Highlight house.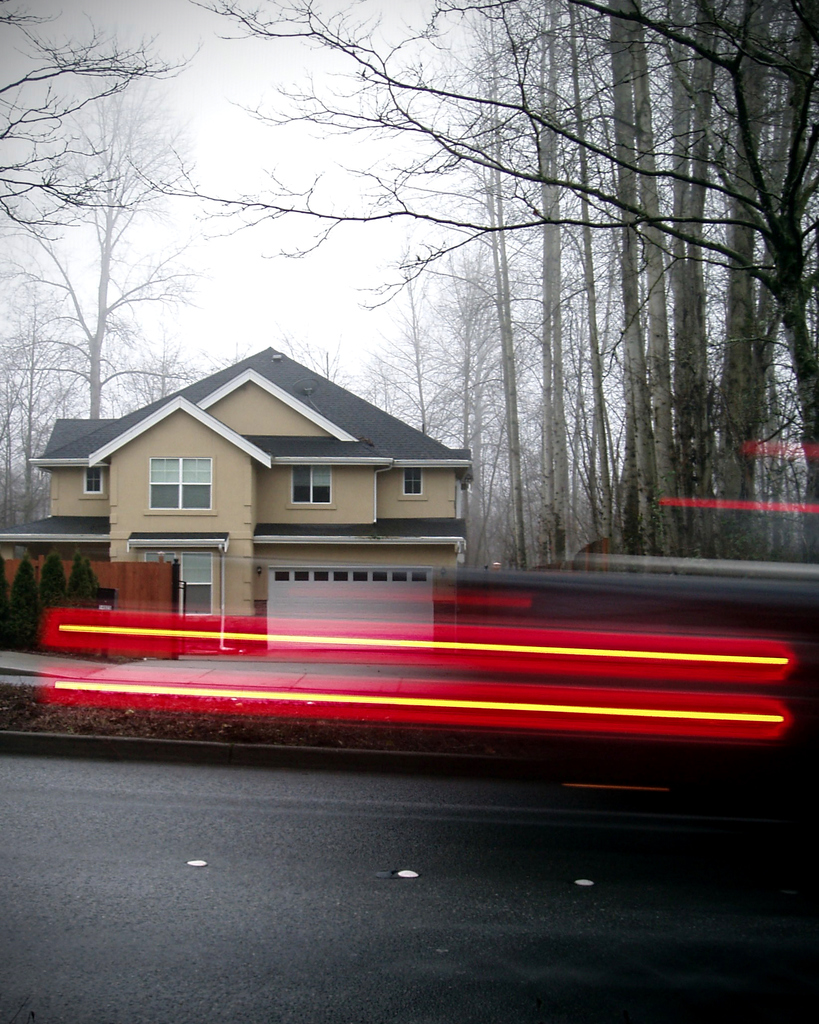
Highlighted region: {"left": 0, "top": 348, "right": 472, "bottom": 648}.
